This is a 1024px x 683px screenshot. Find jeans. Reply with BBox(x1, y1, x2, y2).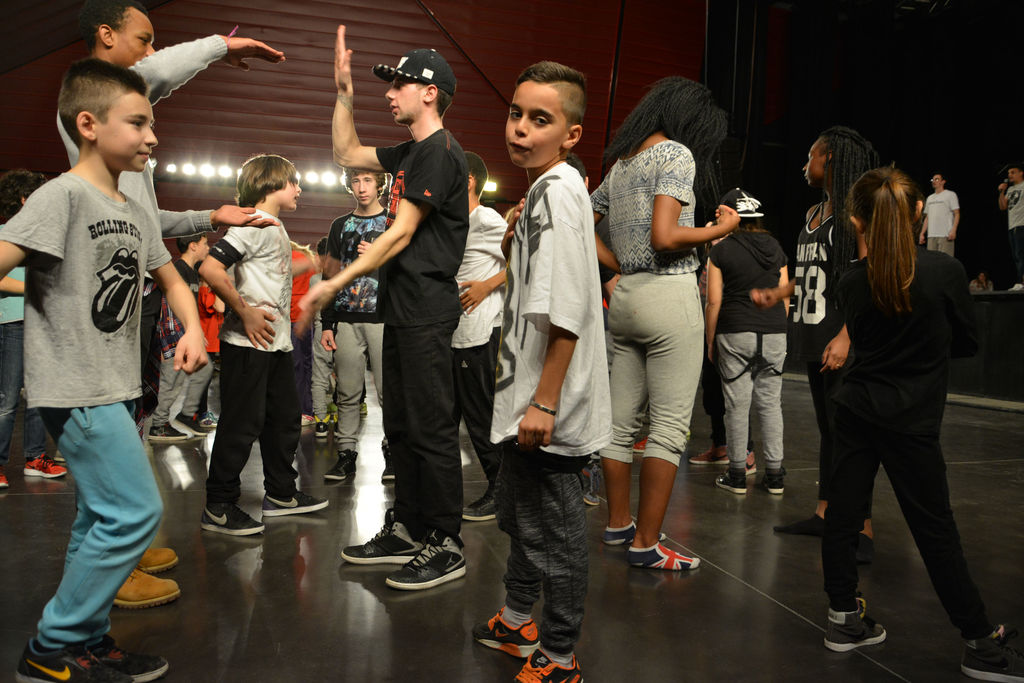
BBox(0, 325, 48, 469).
